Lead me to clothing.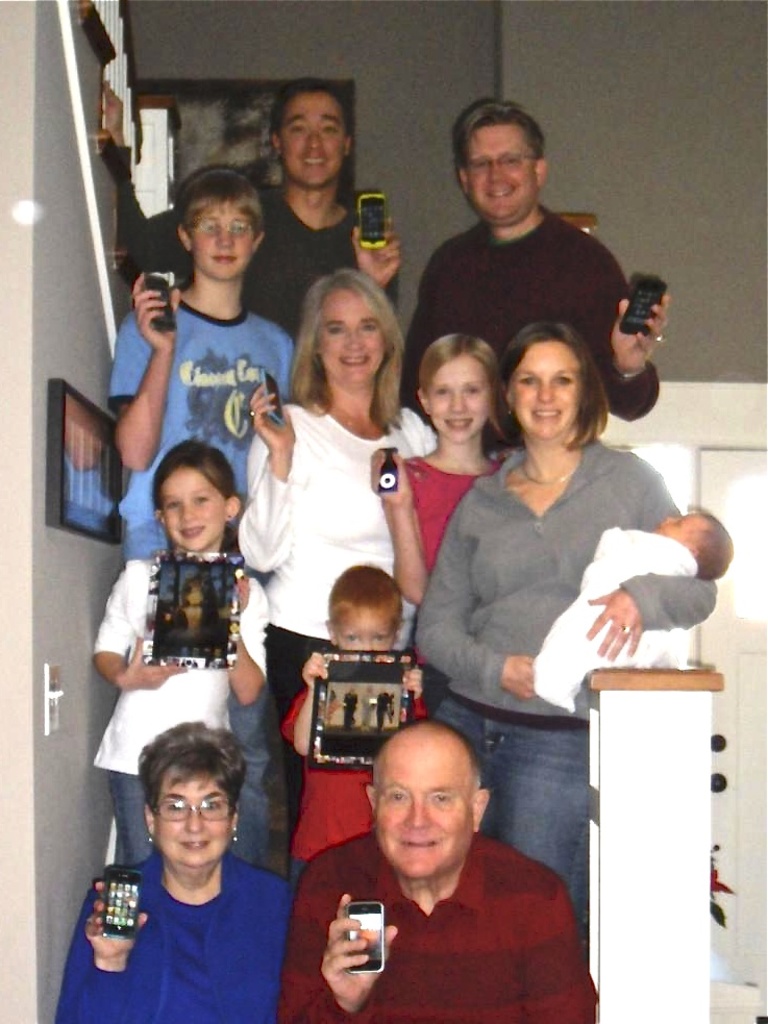
Lead to (275, 666, 433, 864).
